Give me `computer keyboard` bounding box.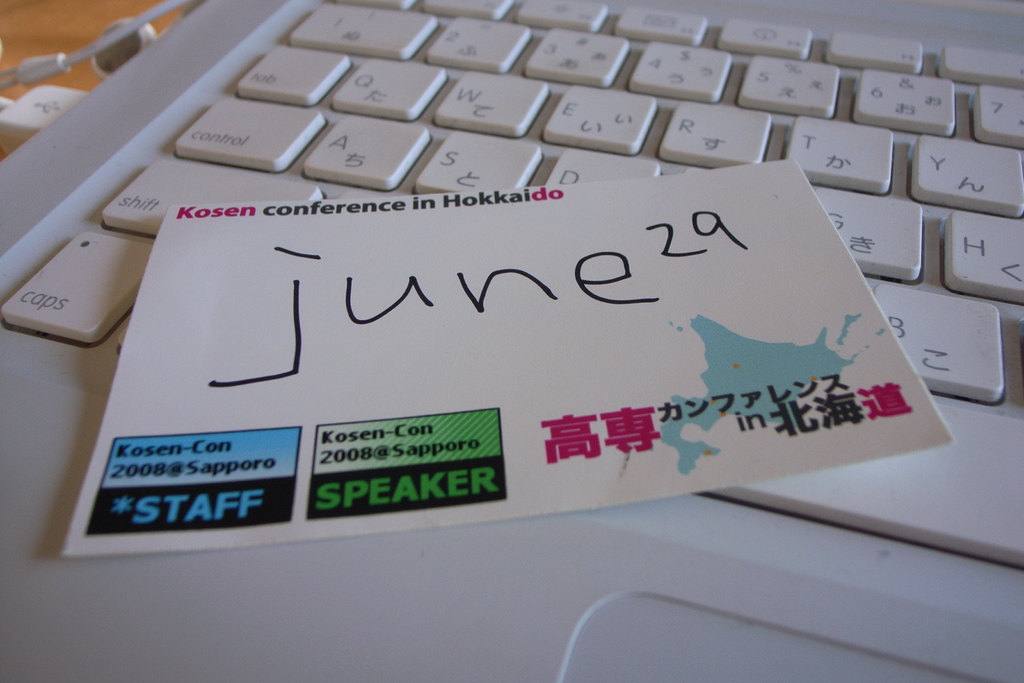
[x1=0, y1=0, x2=1023, y2=575].
